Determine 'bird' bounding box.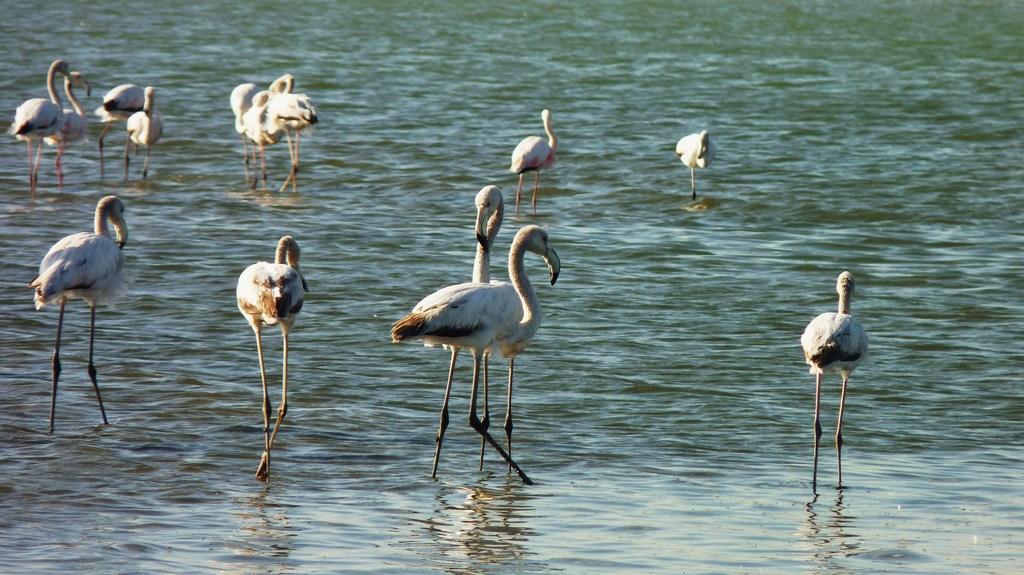
Determined: {"left": 500, "top": 101, "right": 559, "bottom": 210}.
